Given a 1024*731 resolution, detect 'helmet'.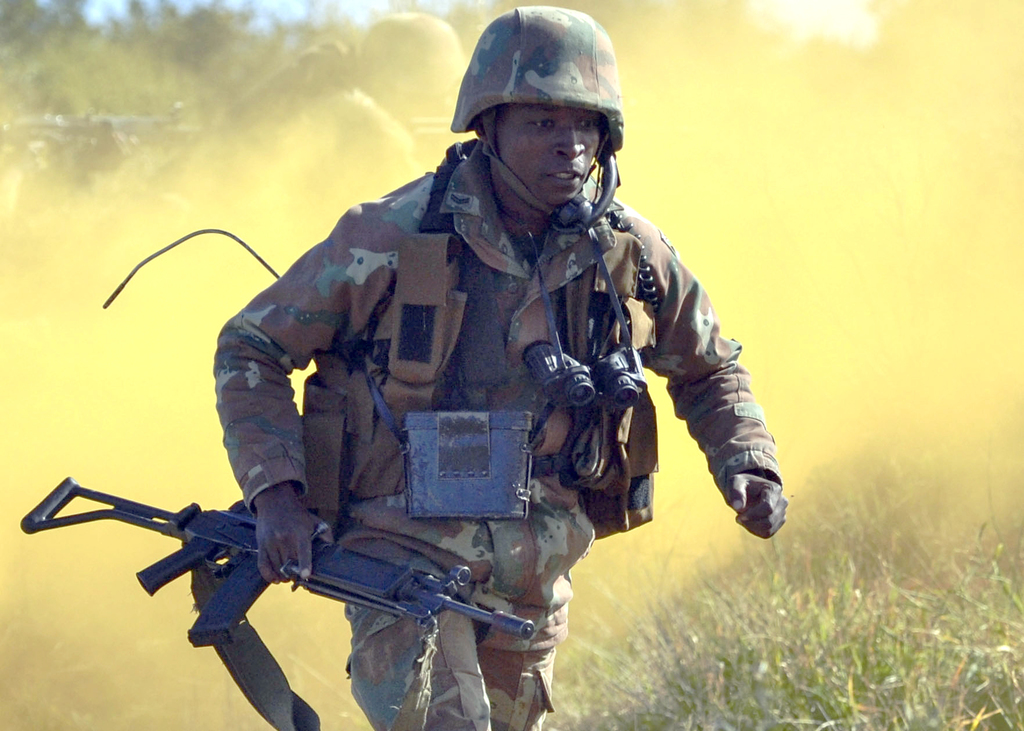
bbox=[444, 25, 637, 236].
